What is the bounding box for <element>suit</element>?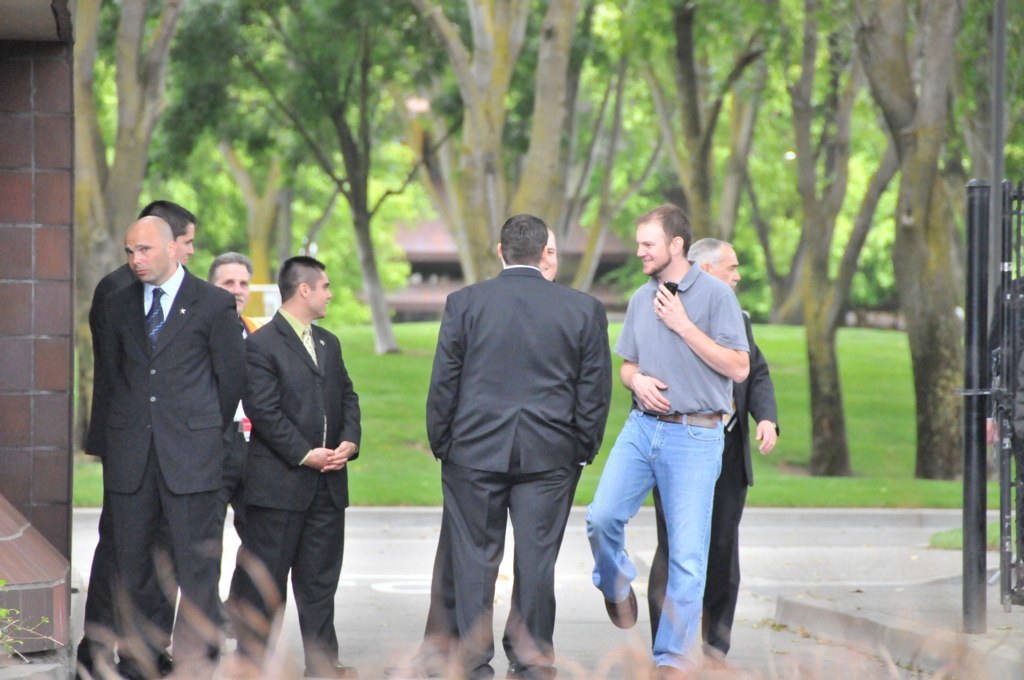
(left=646, top=308, right=781, bottom=660).
